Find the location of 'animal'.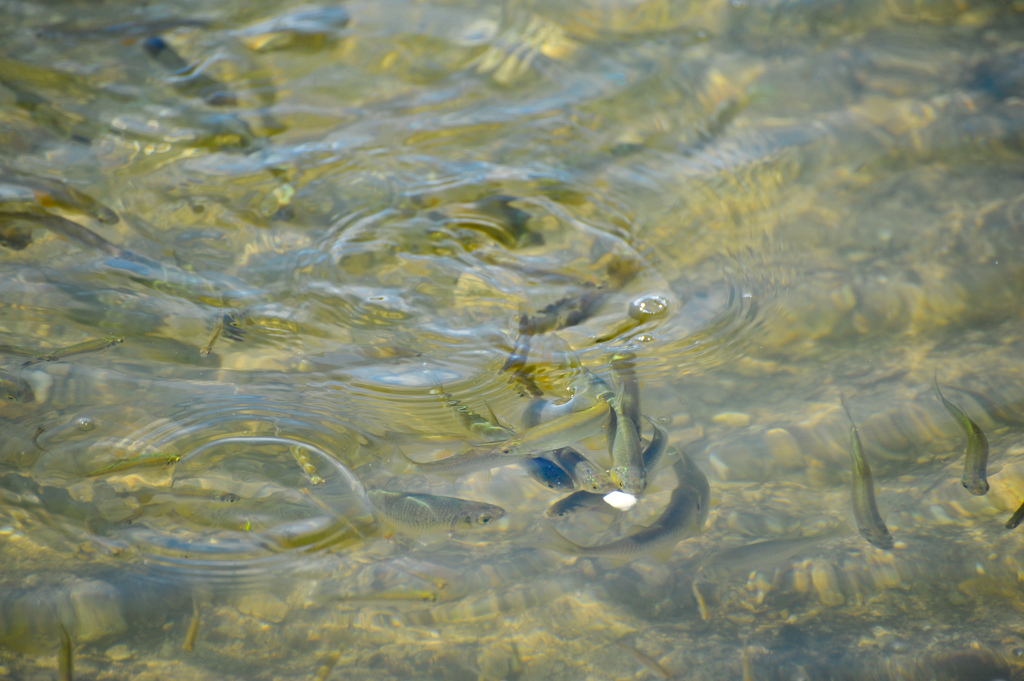
Location: [836,397,900,553].
